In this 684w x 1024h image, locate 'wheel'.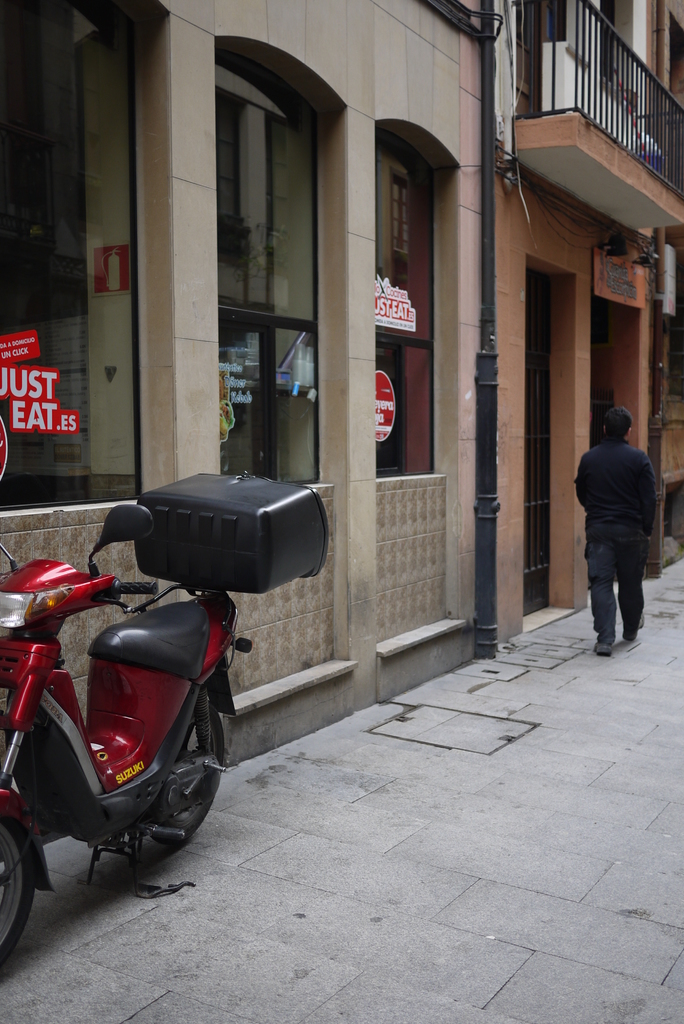
Bounding box: [x1=134, y1=689, x2=235, y2=860].
